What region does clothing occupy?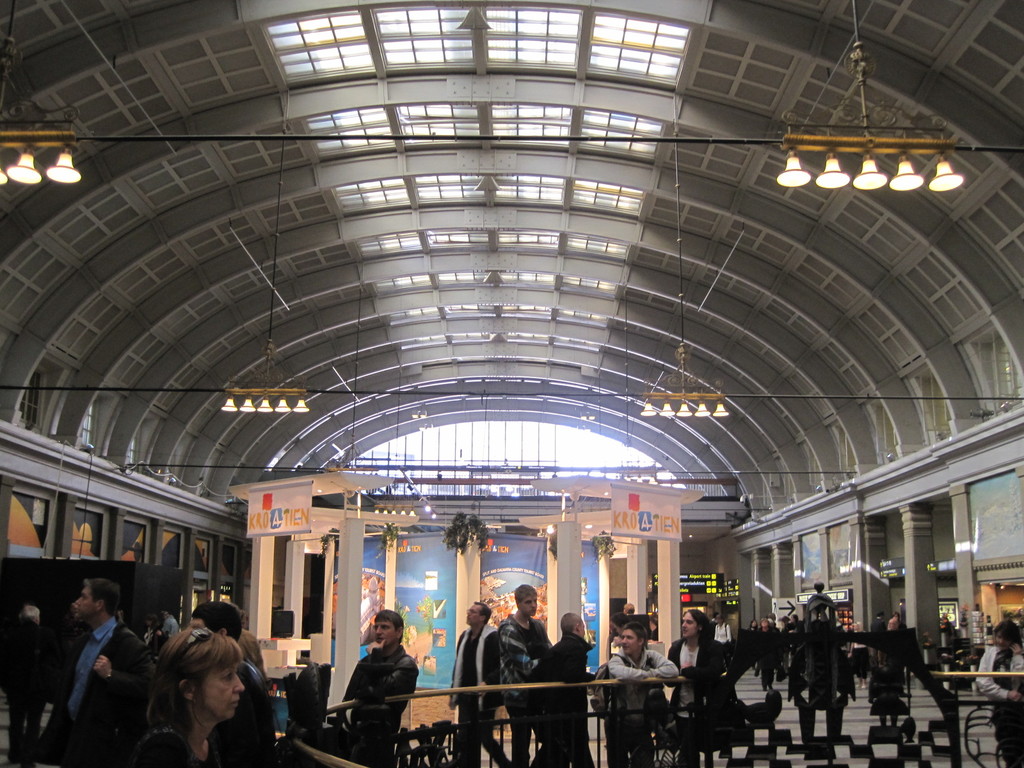
[left=216, top=660, right=282, bottom=767].
